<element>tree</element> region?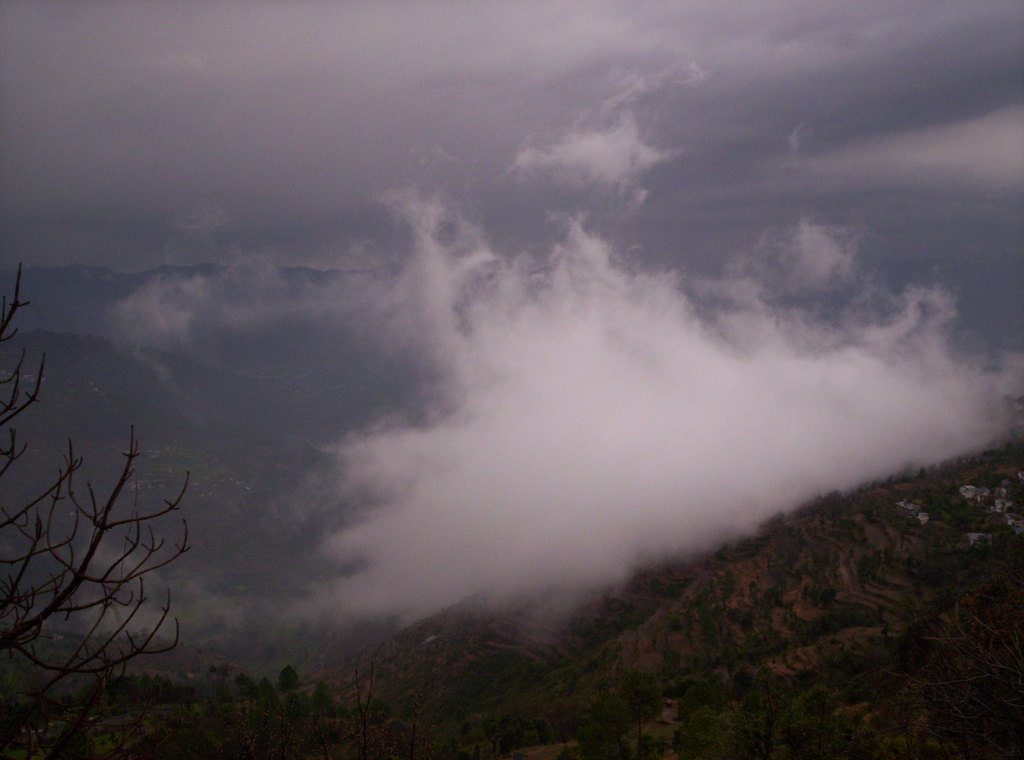
locate(27, 289, 220, 716)
